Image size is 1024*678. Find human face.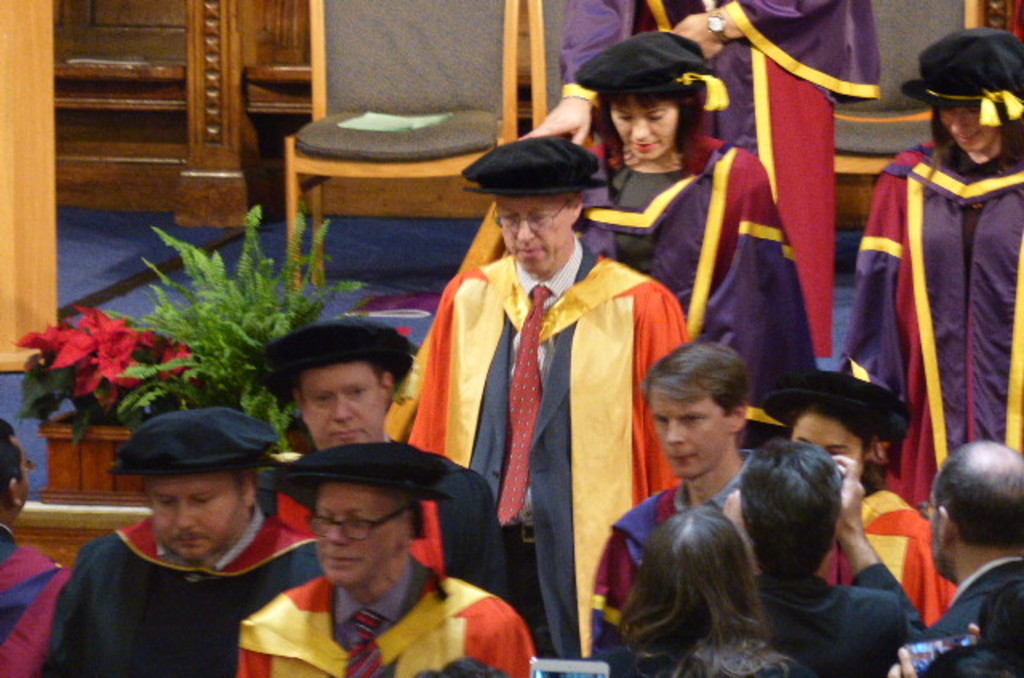
bbox=(603, 94, 685, 158).
